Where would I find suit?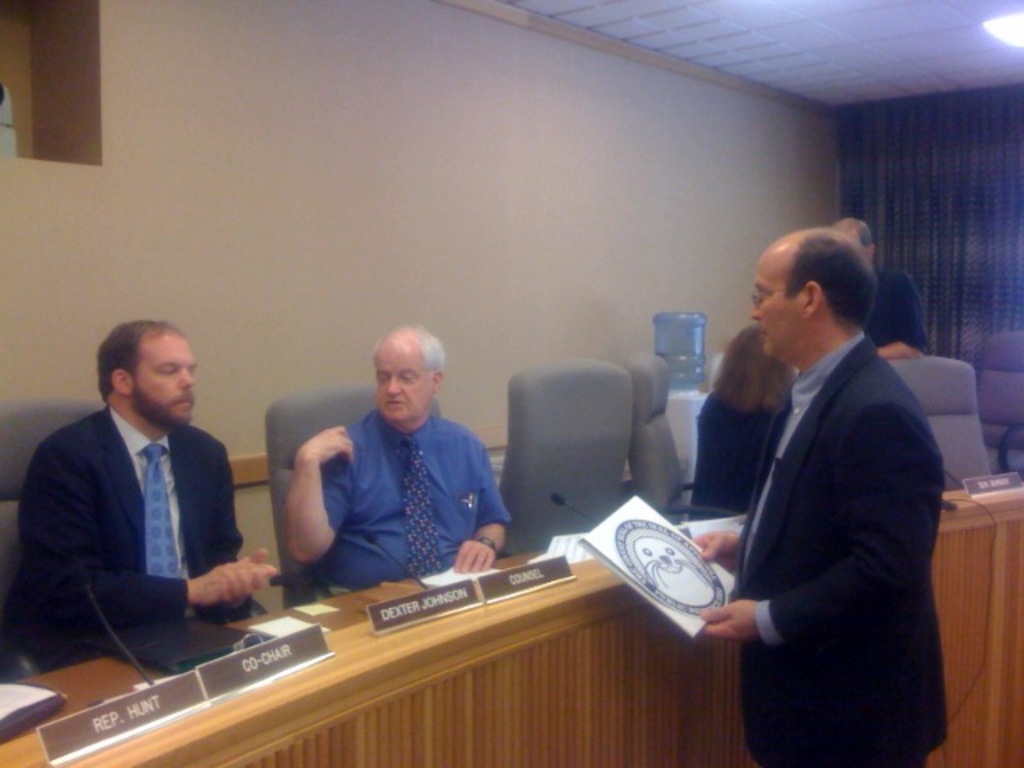
At <box>730,336,949,766</box>.
